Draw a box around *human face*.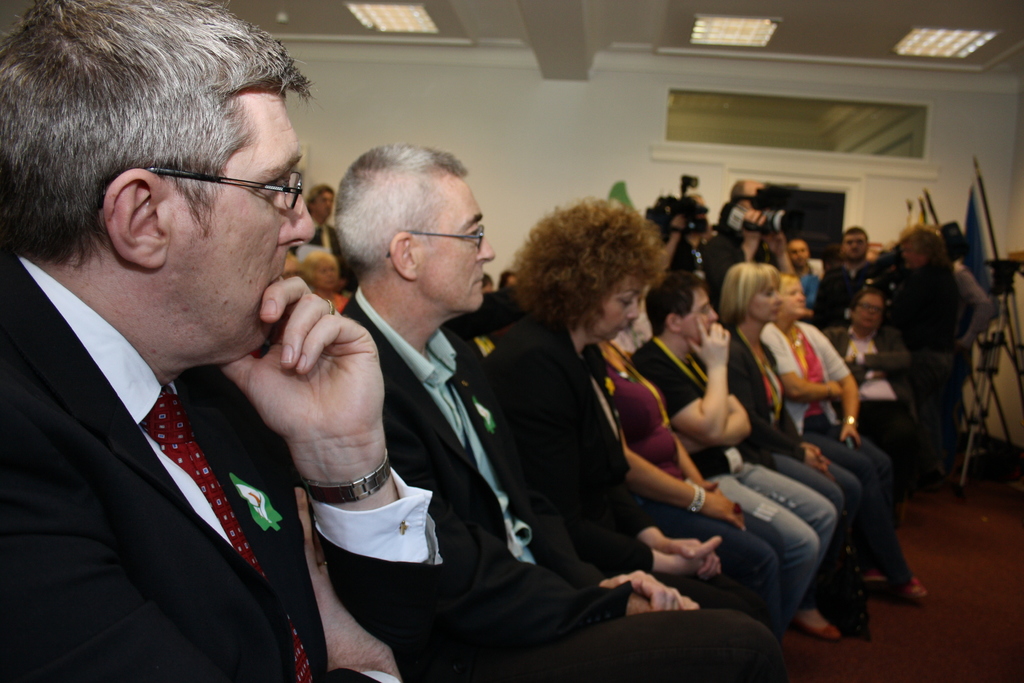
bbox=(842, 232, 867, 261).
